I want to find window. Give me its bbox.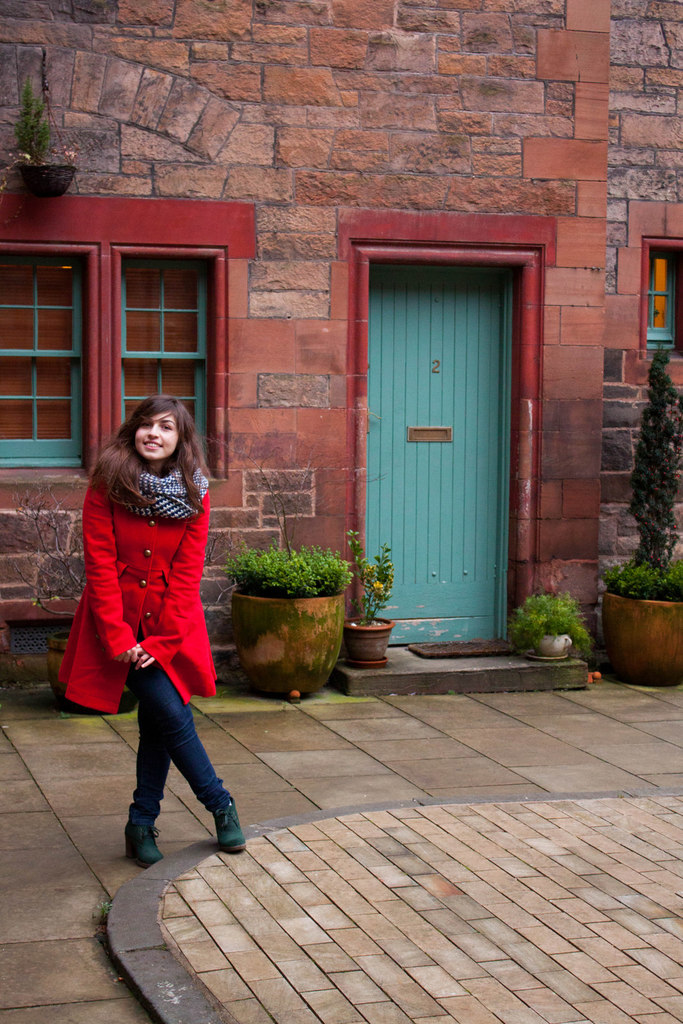
bbox(0, 243, 86, 463).
